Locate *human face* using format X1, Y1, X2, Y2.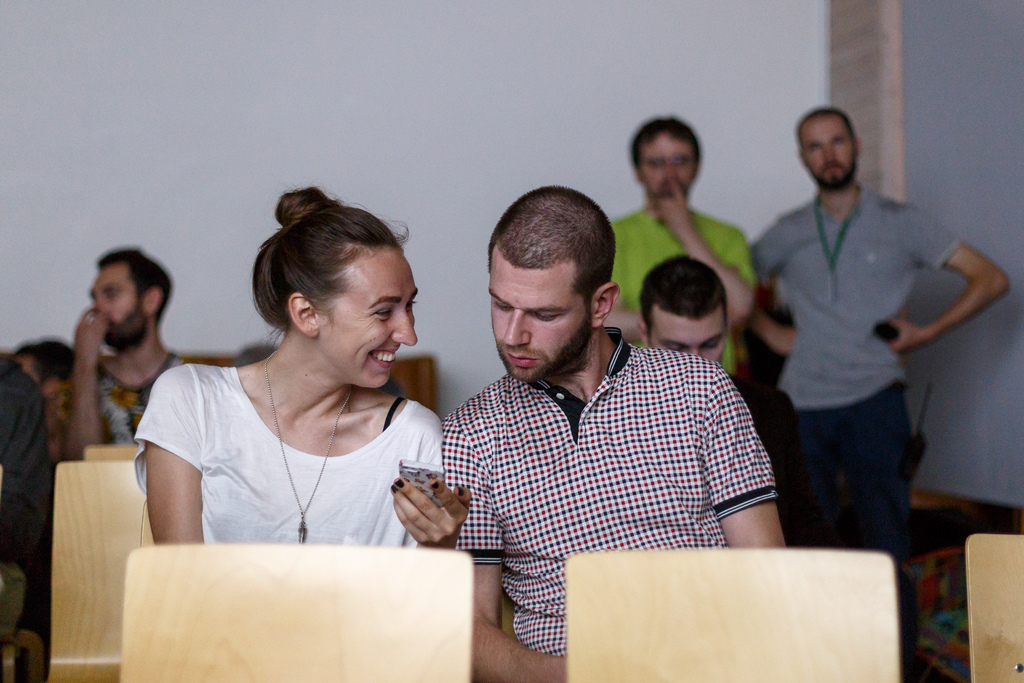
646, 309, 729, 365.
